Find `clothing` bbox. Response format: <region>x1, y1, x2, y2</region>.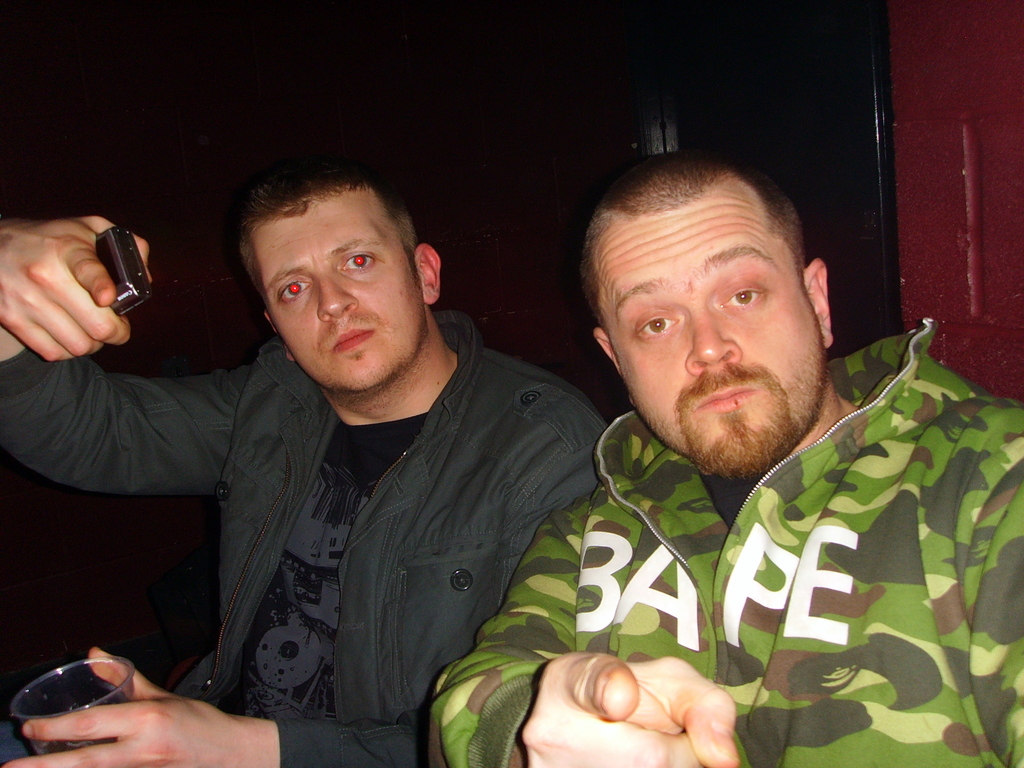
<region>463, 354, 987, 745</region>.
